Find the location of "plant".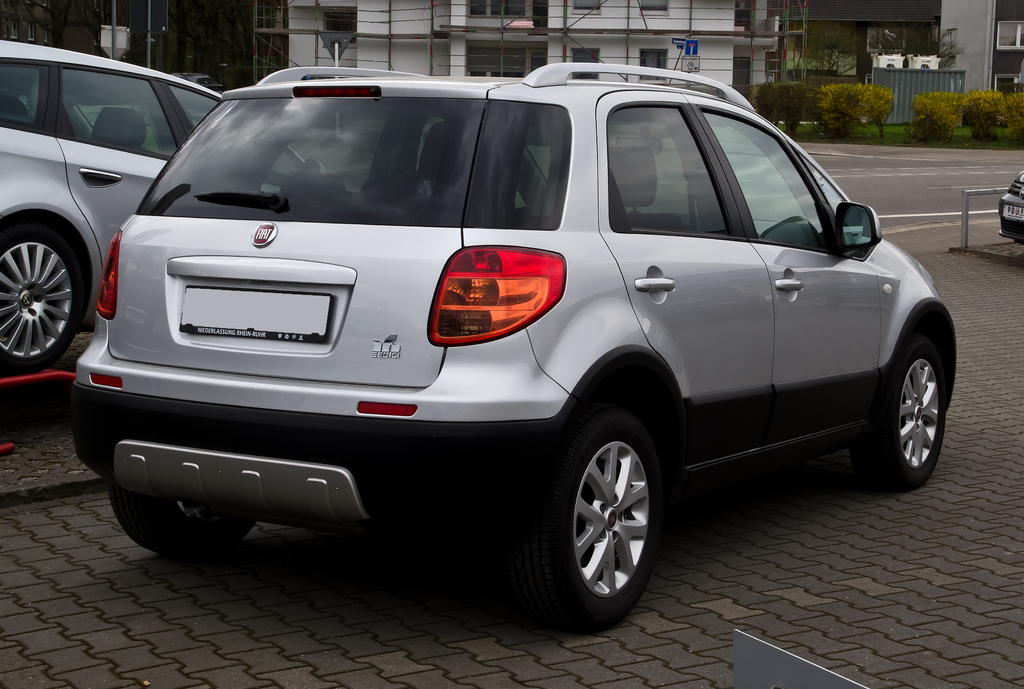
Location: (780,83,813,139).
